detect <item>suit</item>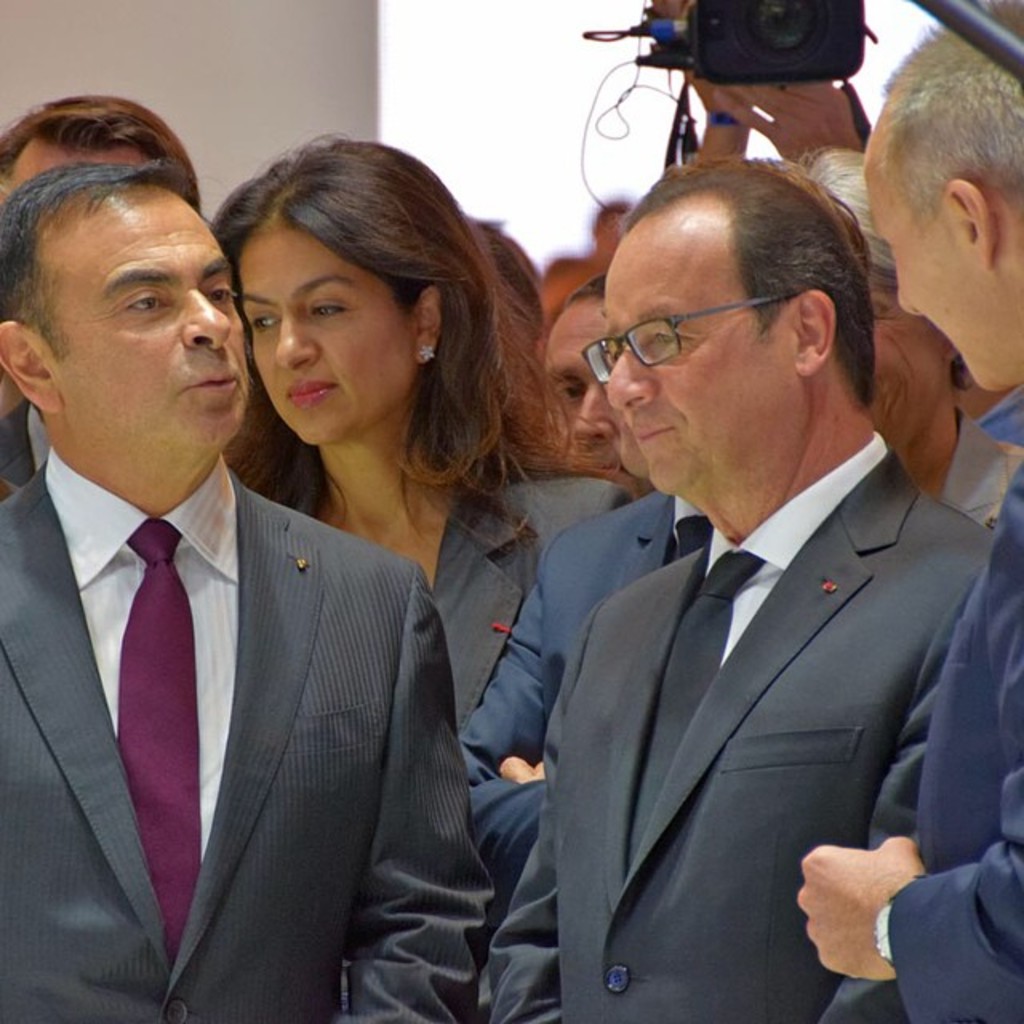
(left=888, top=469, right=1022, bottom=1022)
